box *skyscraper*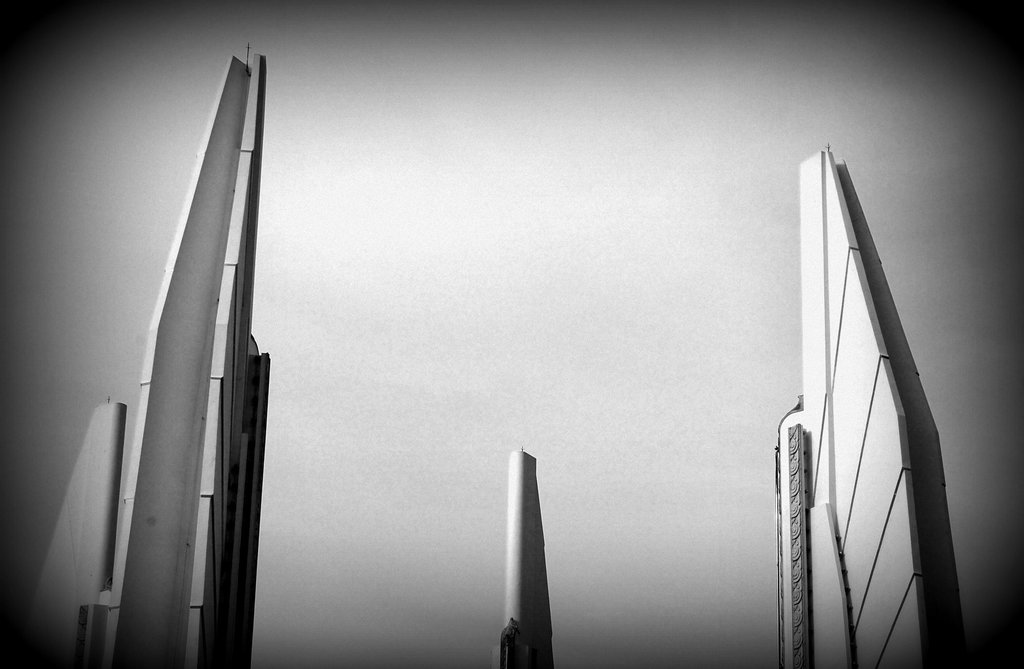
<region>773, 145, 969, 668</region>
